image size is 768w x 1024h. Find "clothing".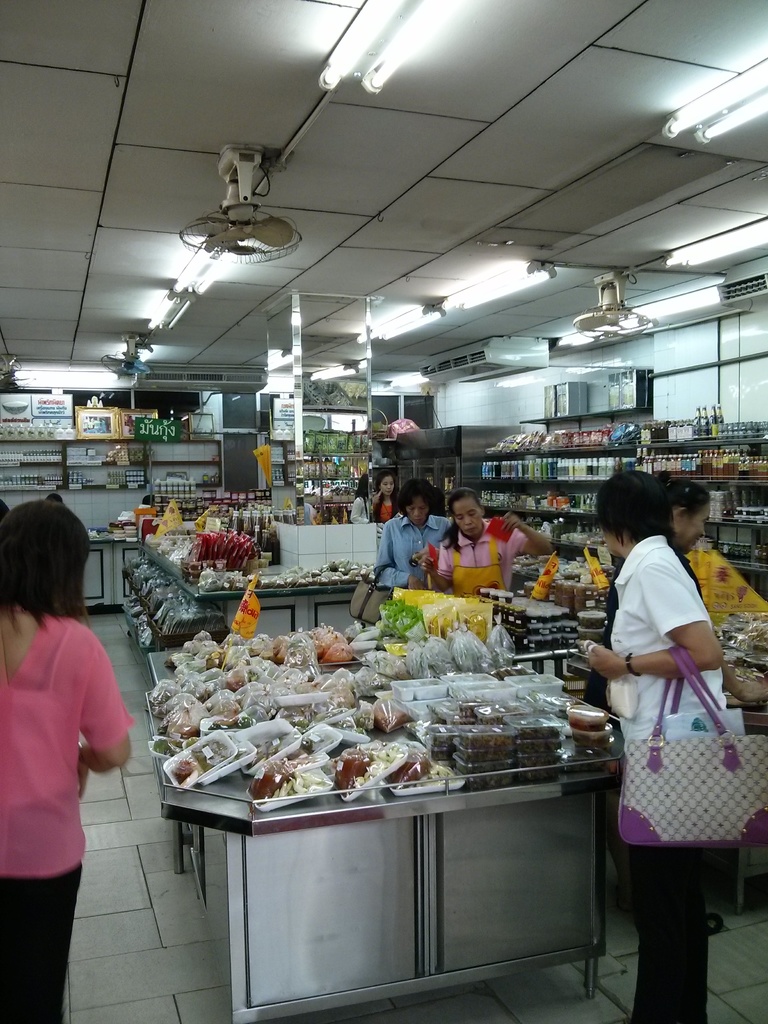
[left=375, top=507, right=465, bottom=591].
